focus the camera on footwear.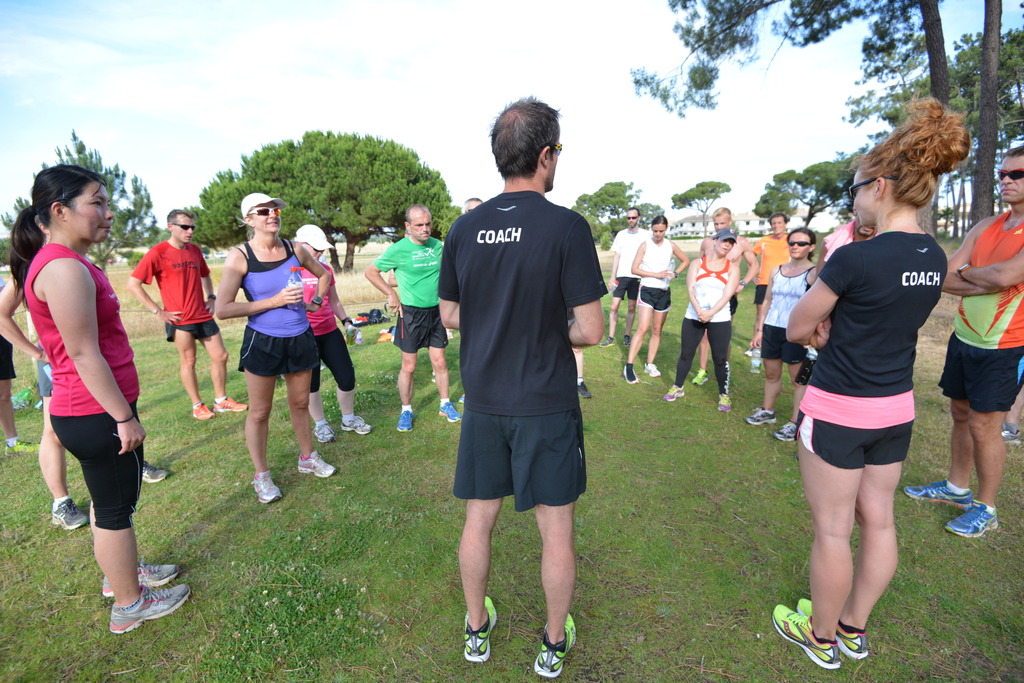
Focus region: 49, 491, 96, 533.
